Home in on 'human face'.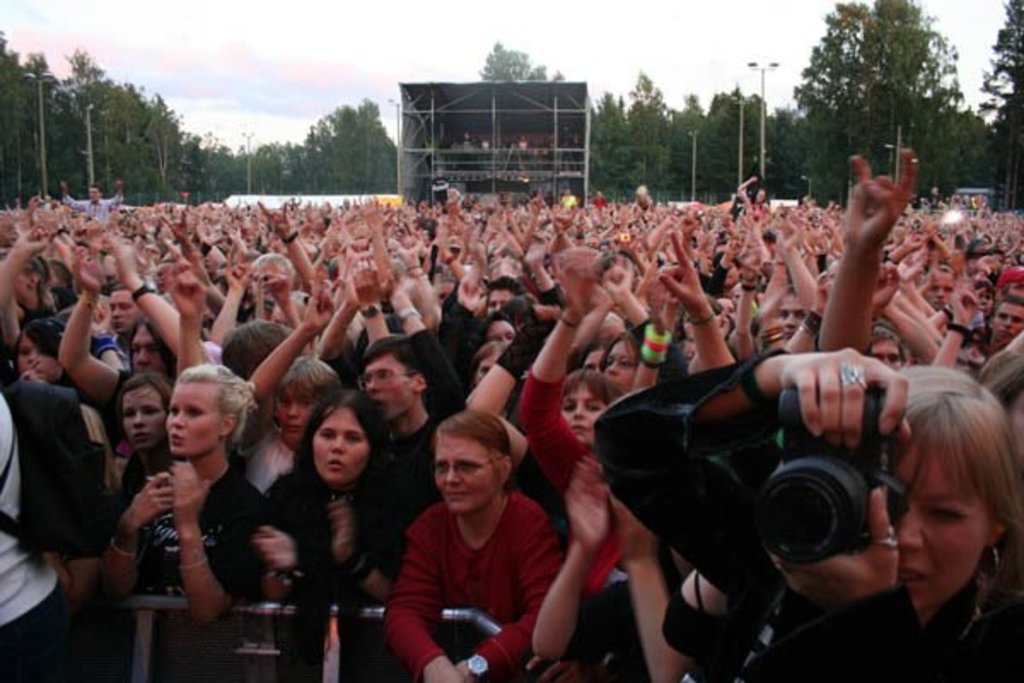
Homed in at x1=483 y1=319 x2=515 y2=343.
